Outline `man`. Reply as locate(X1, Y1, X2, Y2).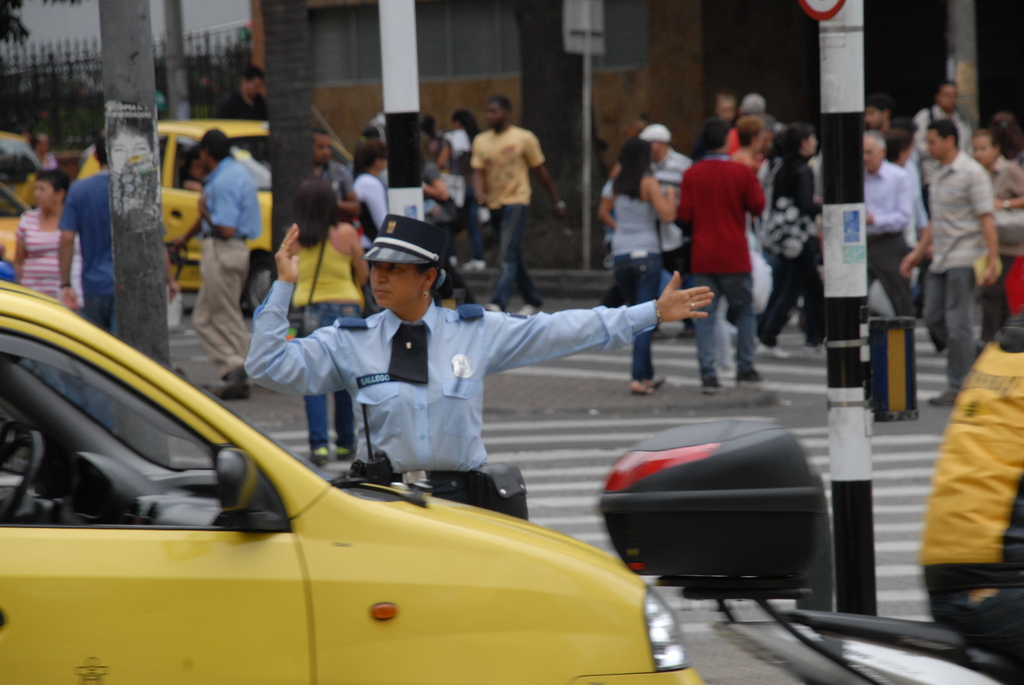
locate(170, 127, 260, 396).
